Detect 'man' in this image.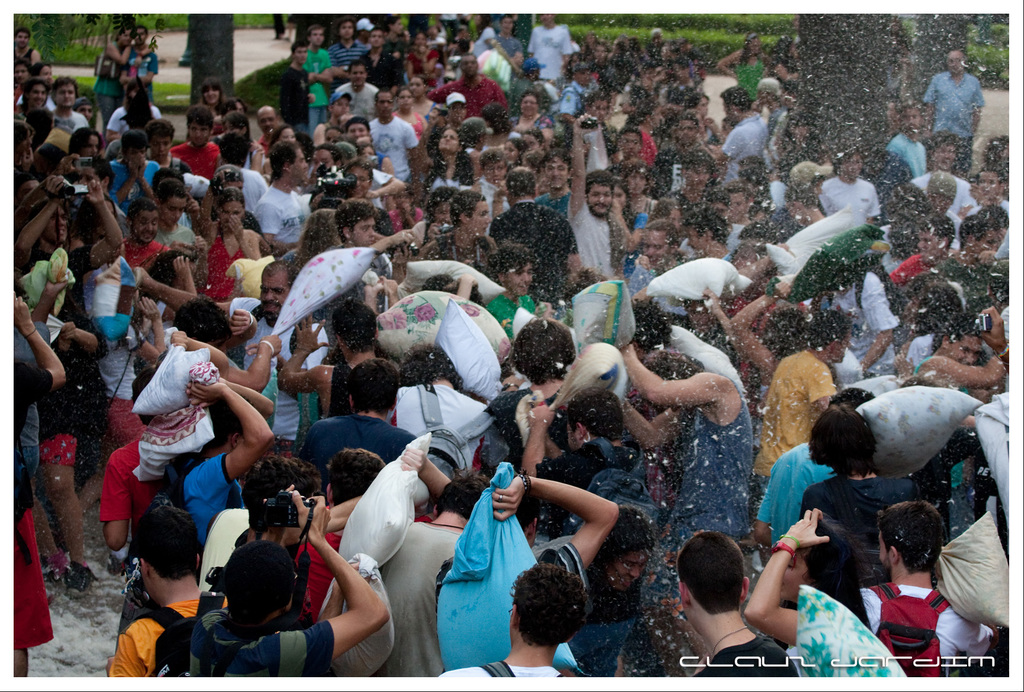
Detection: (189, 485, 388, 682).
